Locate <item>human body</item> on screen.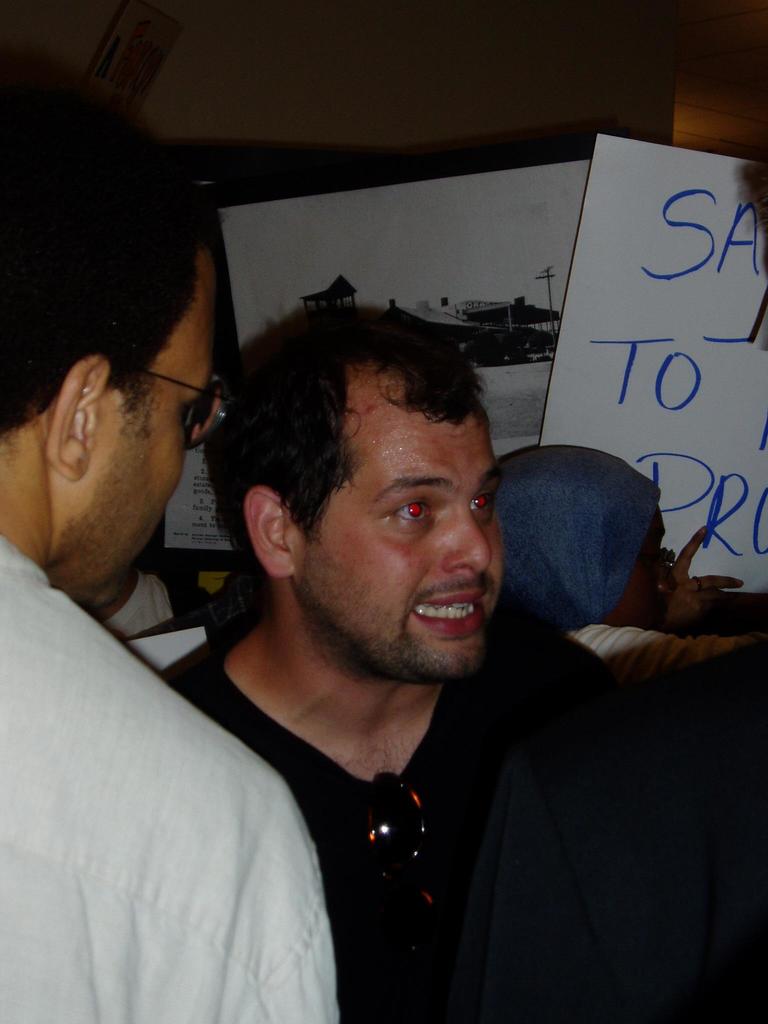
On screen at l=157, t=287, r=615, b=1014.
